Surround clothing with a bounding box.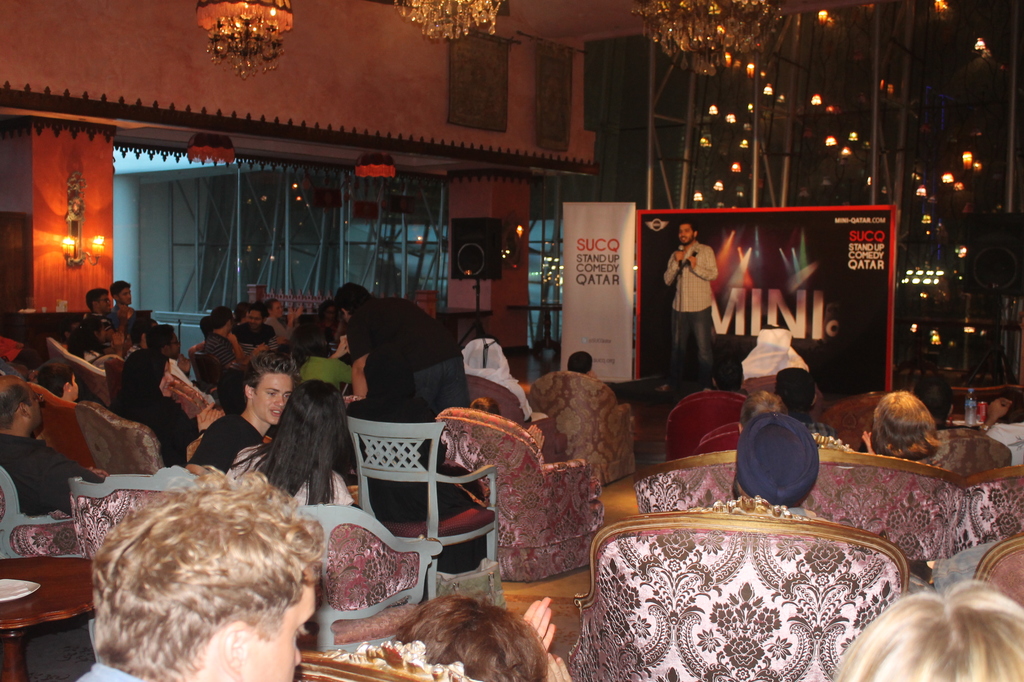
detection(988, 423, 1023, 464).
